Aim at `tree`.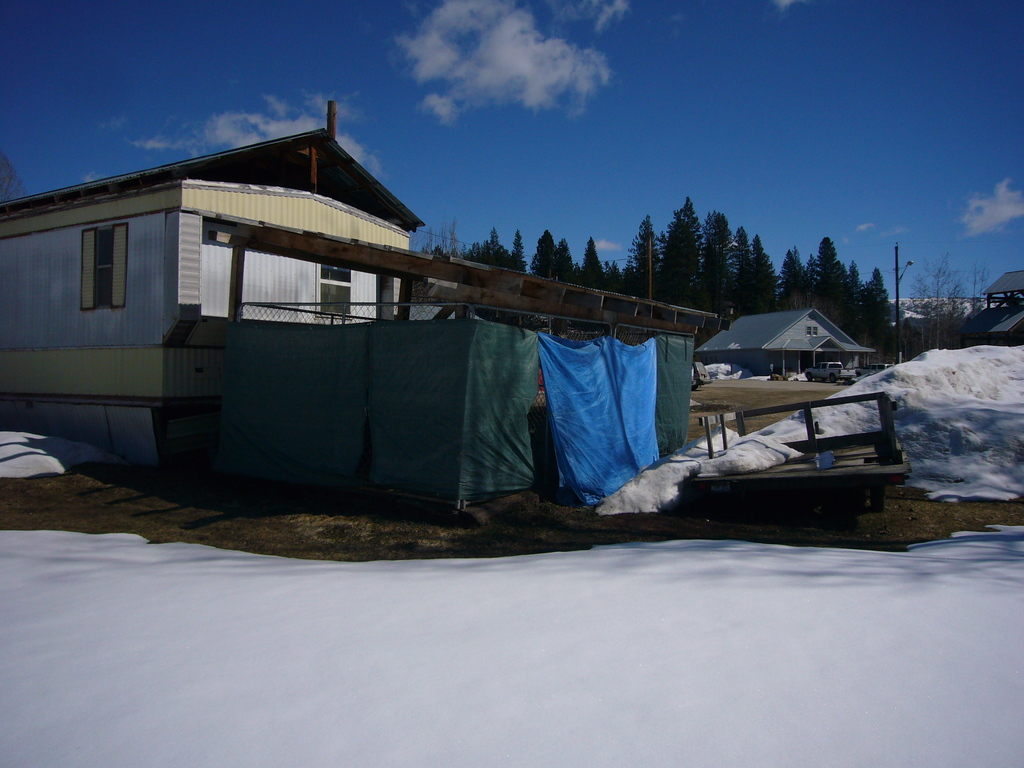
Aimed at detection(898, 250, 953, 344).
